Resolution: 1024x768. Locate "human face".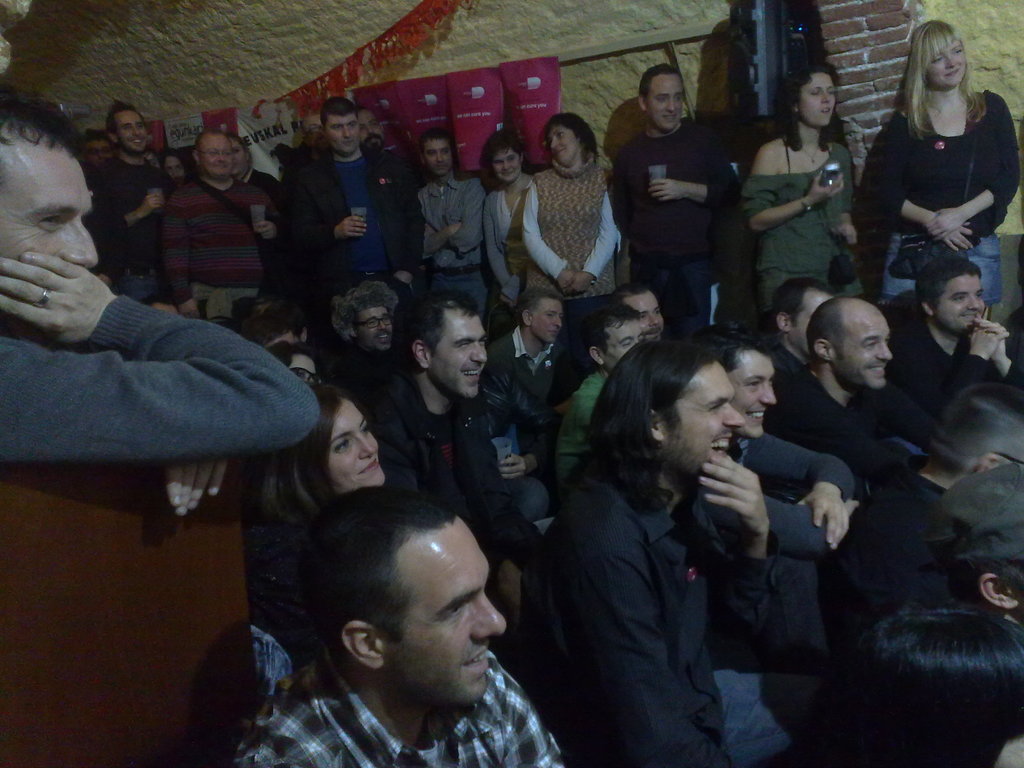
362, 111, 383, 152.
